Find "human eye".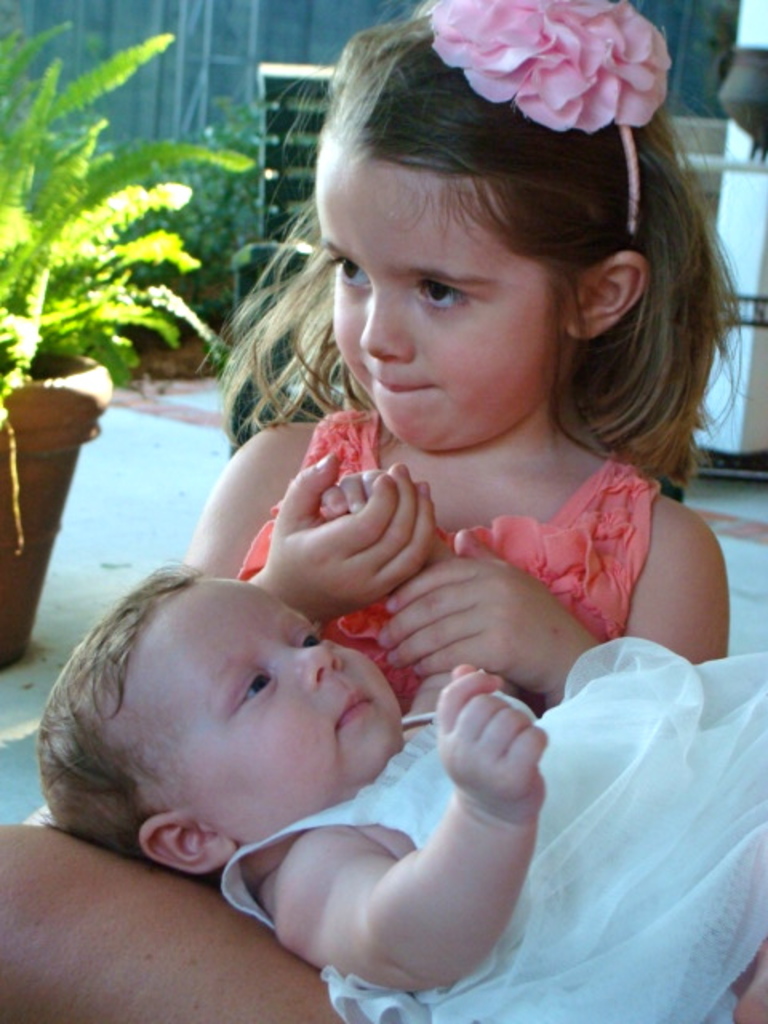
BBox(229, 664, 280, 720).
